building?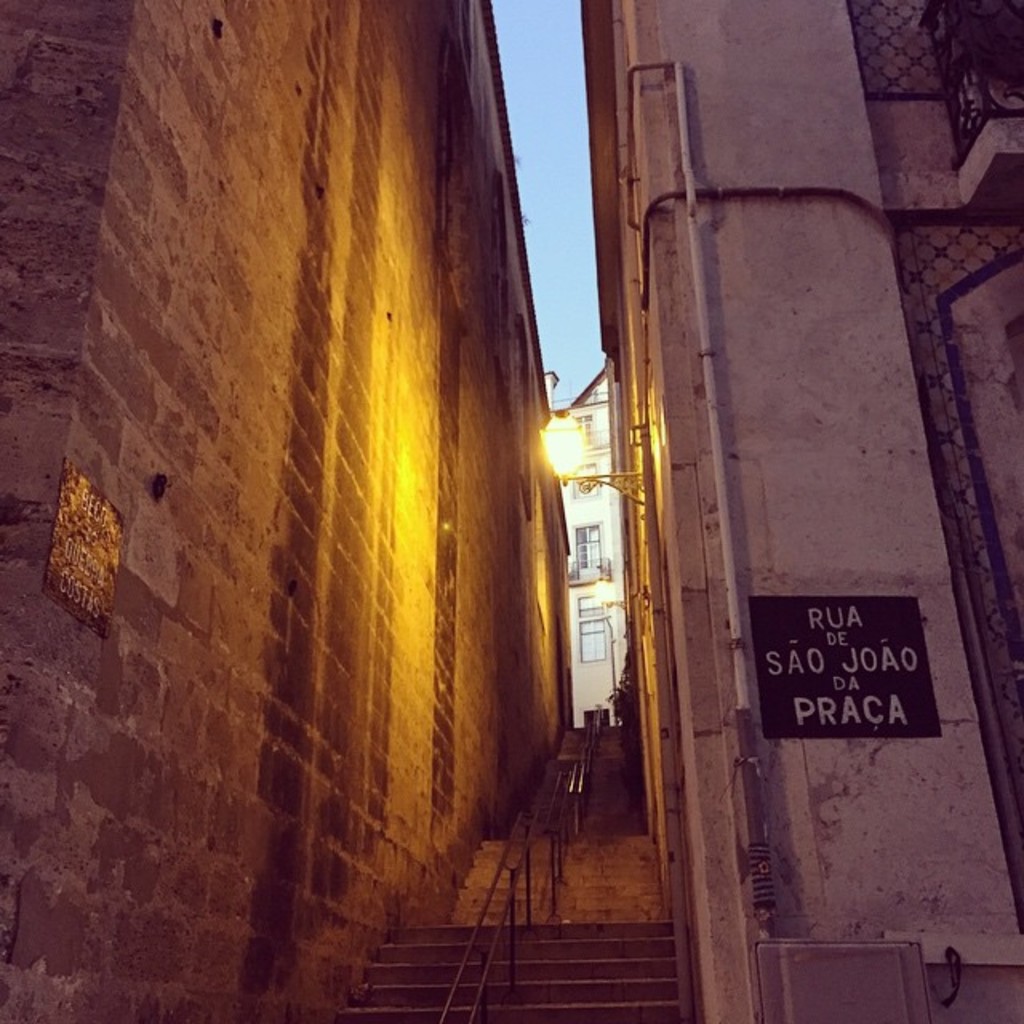
[0, 0, 1022, 1022]
